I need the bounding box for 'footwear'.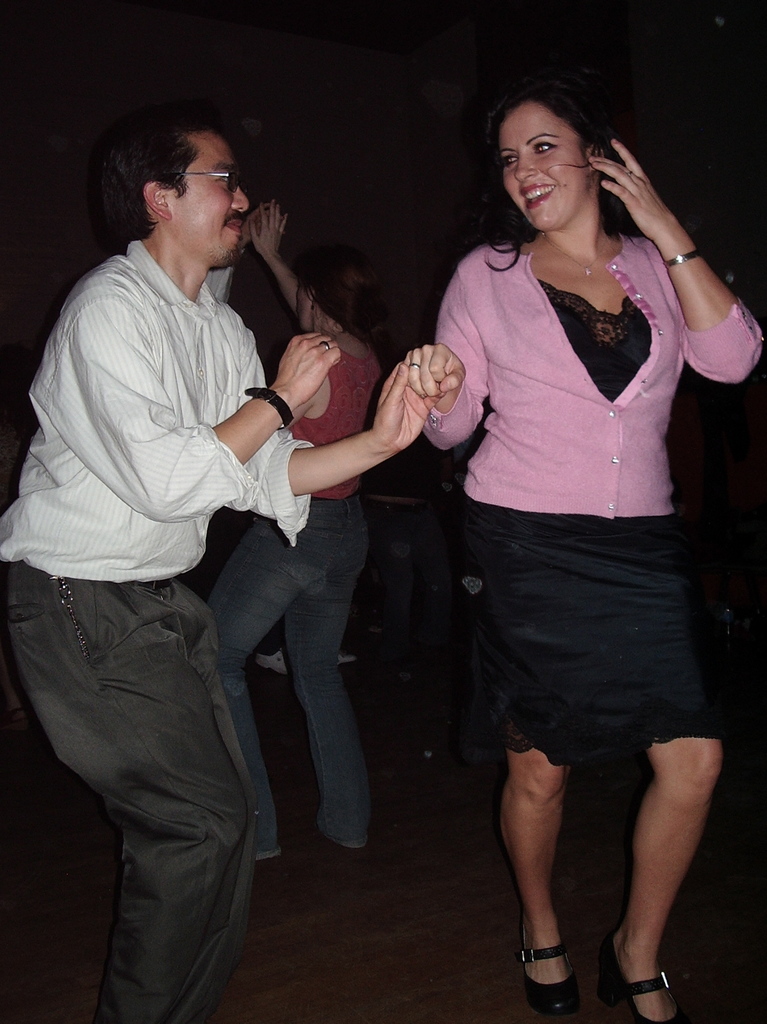
Here it is: box(537, 922, 612, 1009).
